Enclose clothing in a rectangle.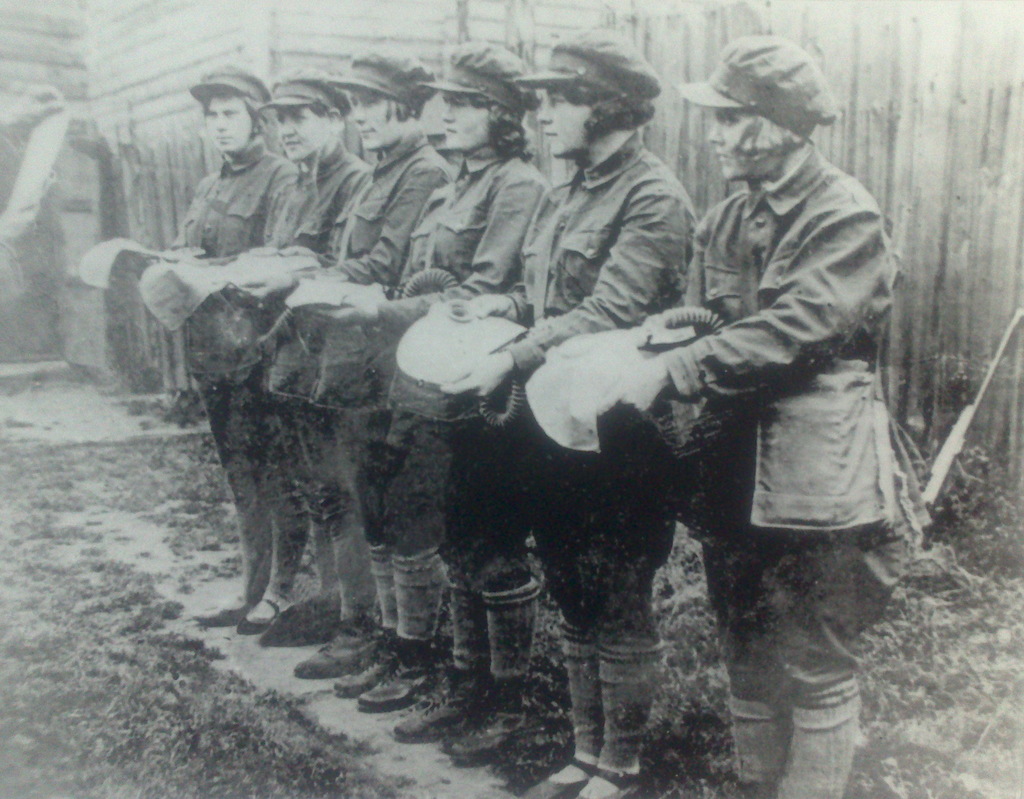
253,137,370,518.
